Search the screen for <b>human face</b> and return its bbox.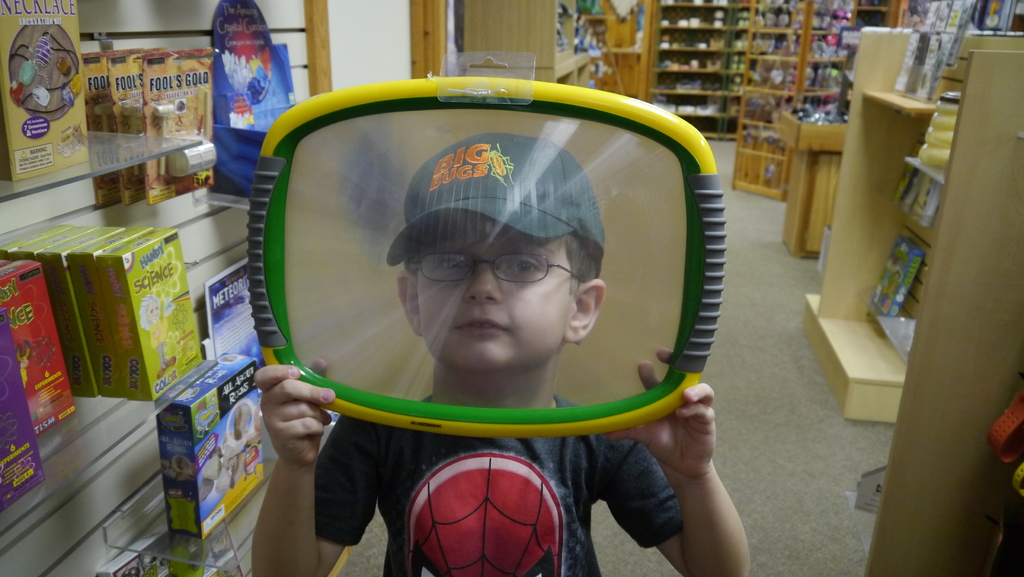
Found: crop(411, 223, 579, 369).
